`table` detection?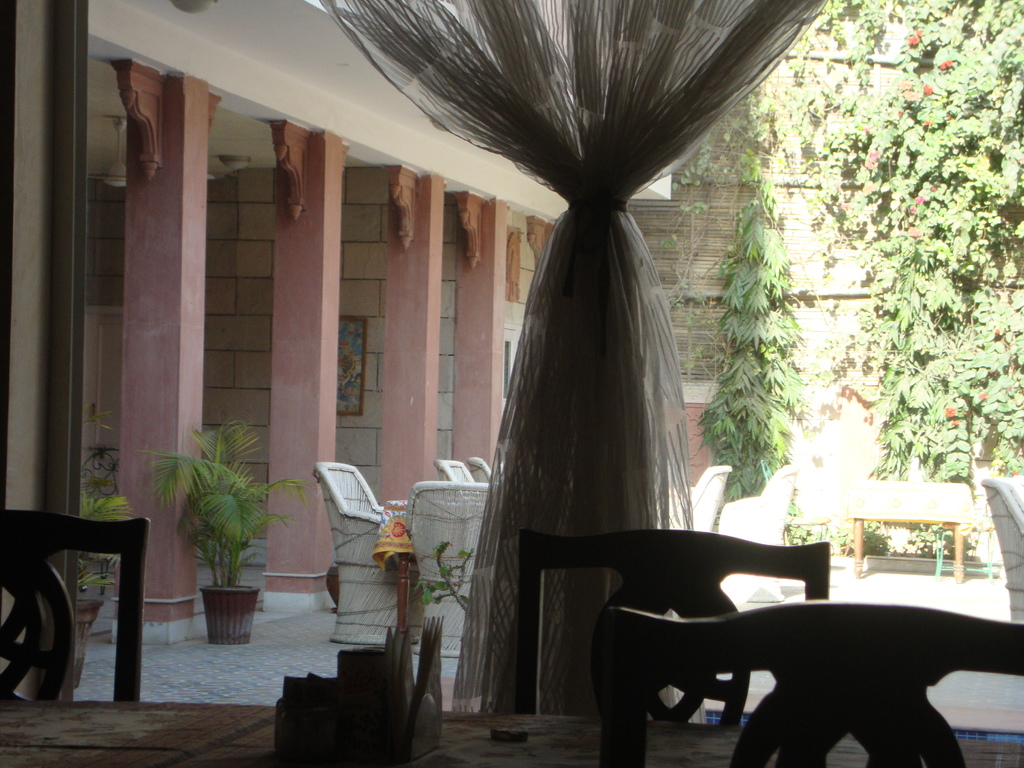
l=841, t=483, r=975, b=584
